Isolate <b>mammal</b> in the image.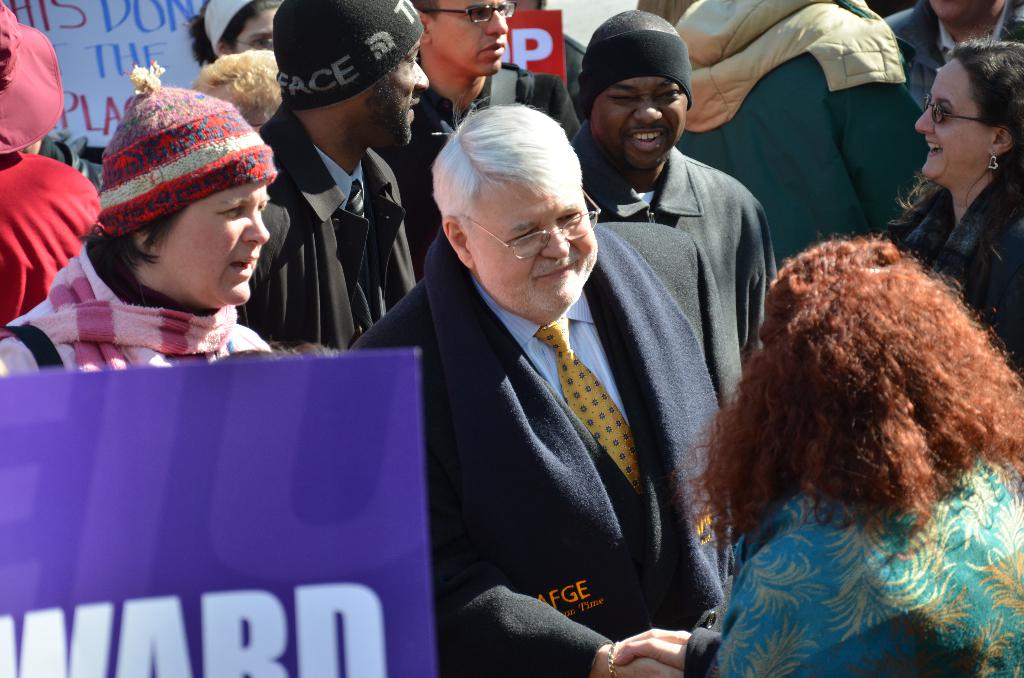
Isolated region: detection(236, 0, 431, 348).
